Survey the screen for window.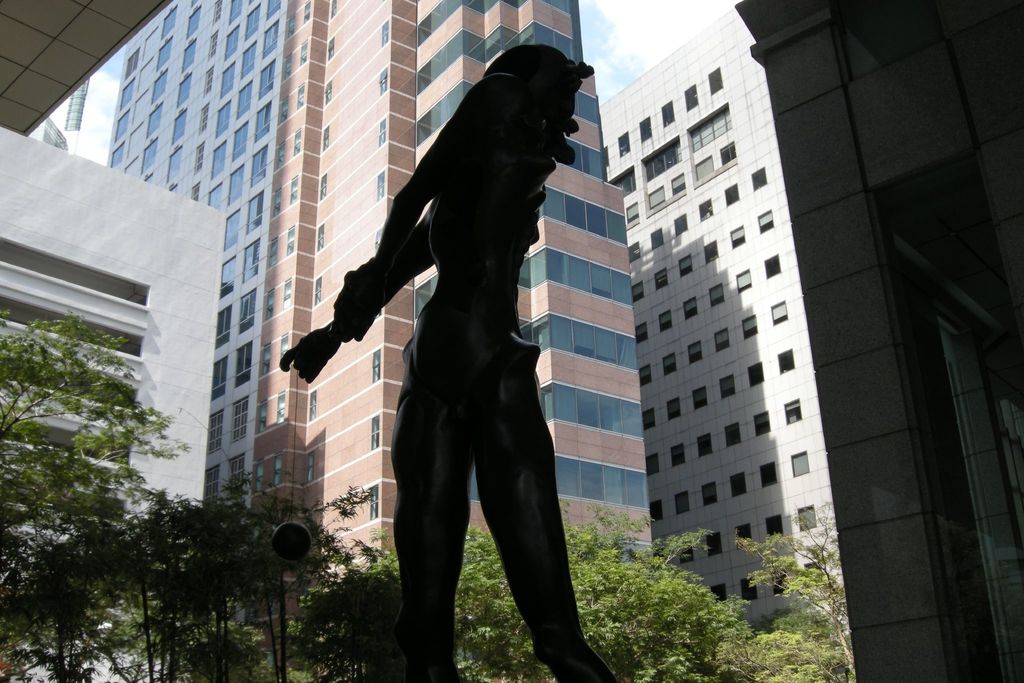
Survey found: select_region(694, 153, 714, 178).
